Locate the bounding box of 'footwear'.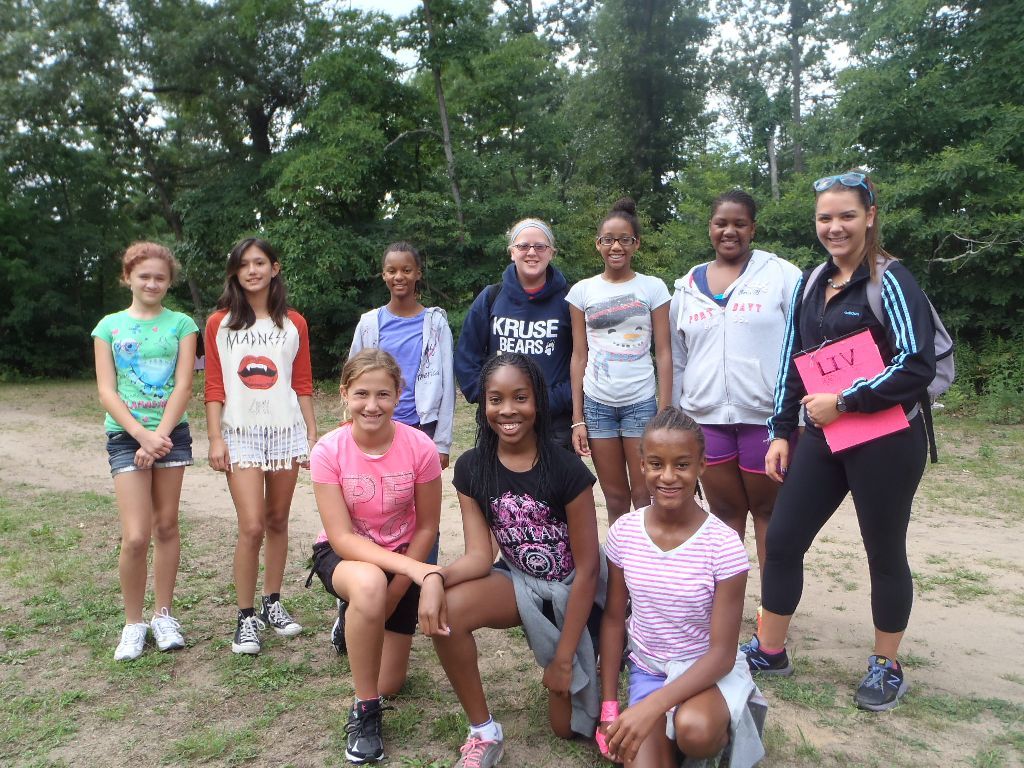
Bounding box: bbox=(261, 587, 301, 634).
